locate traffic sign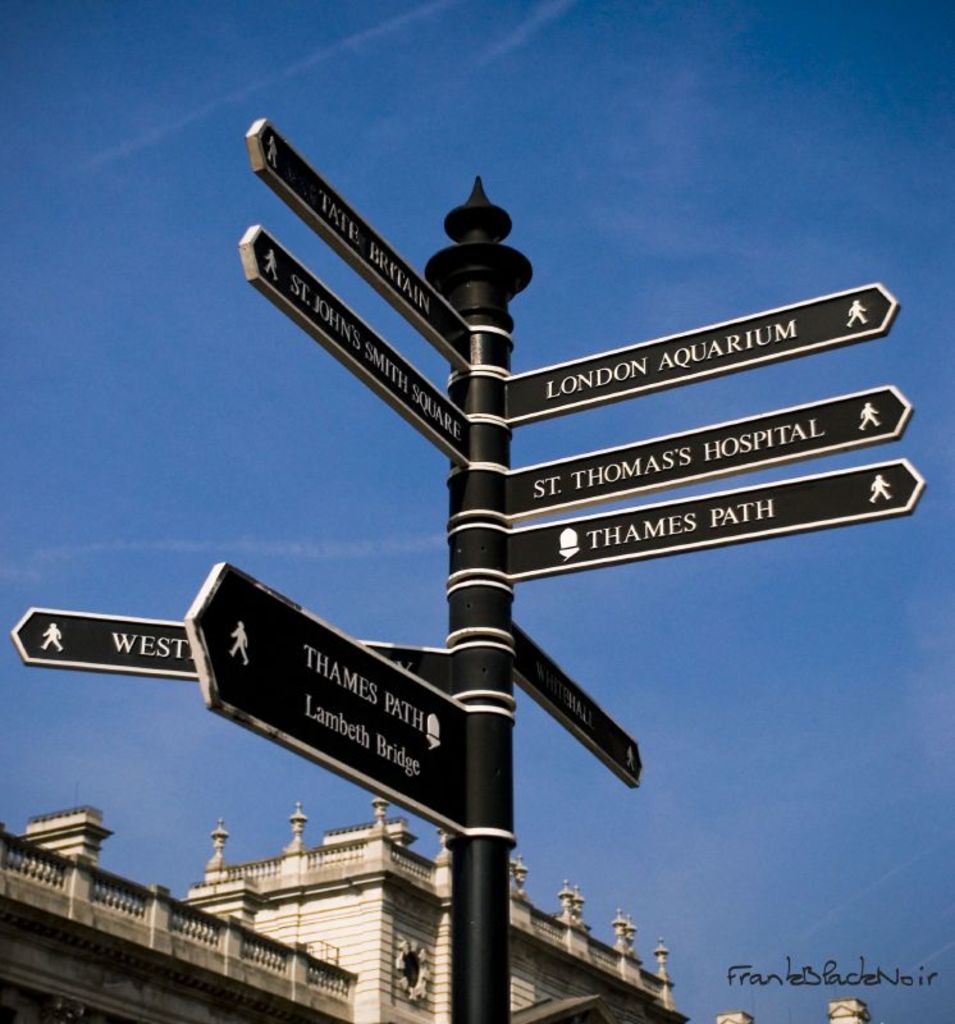
503, 282, 901, 428
